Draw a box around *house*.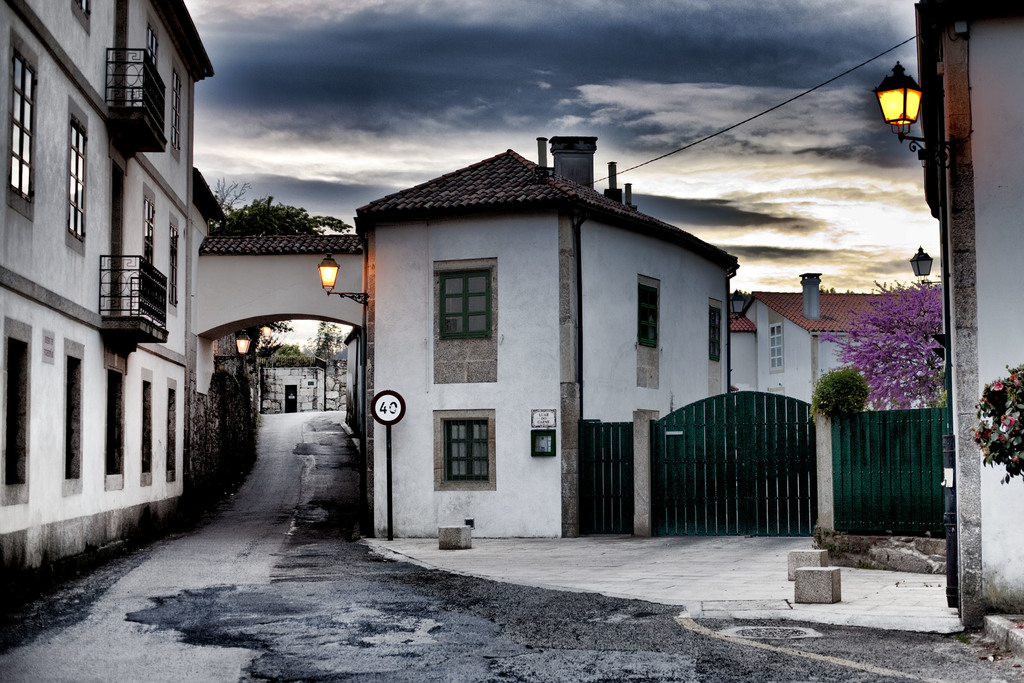
<bbox>0, 0, 268, 612</bbox>.
